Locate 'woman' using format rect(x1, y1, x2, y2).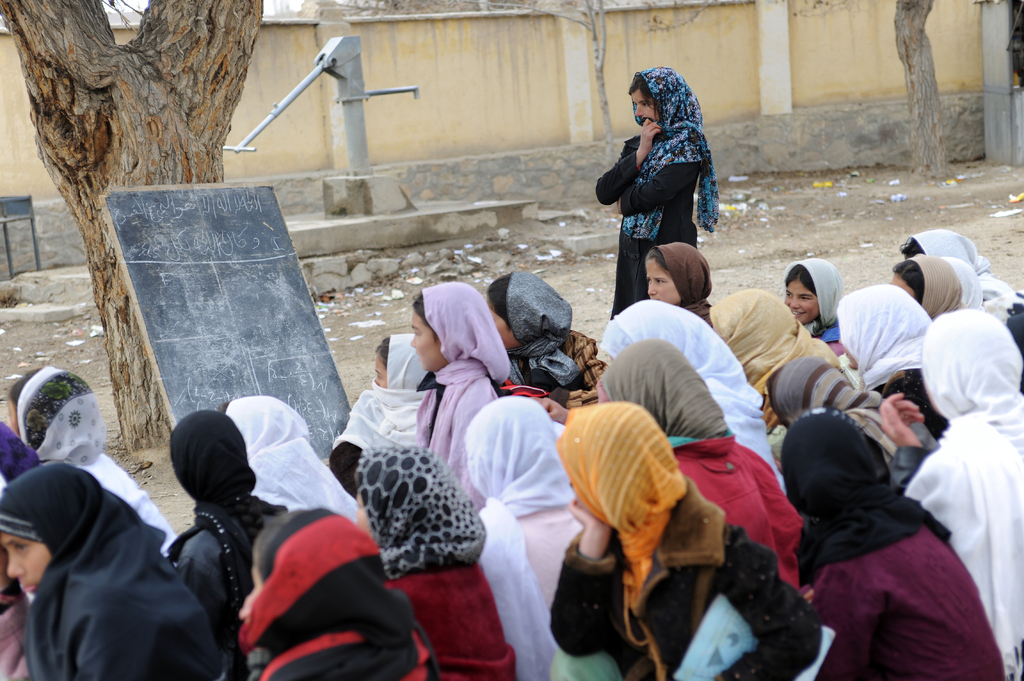
rect(885, 251, 977, 327).
